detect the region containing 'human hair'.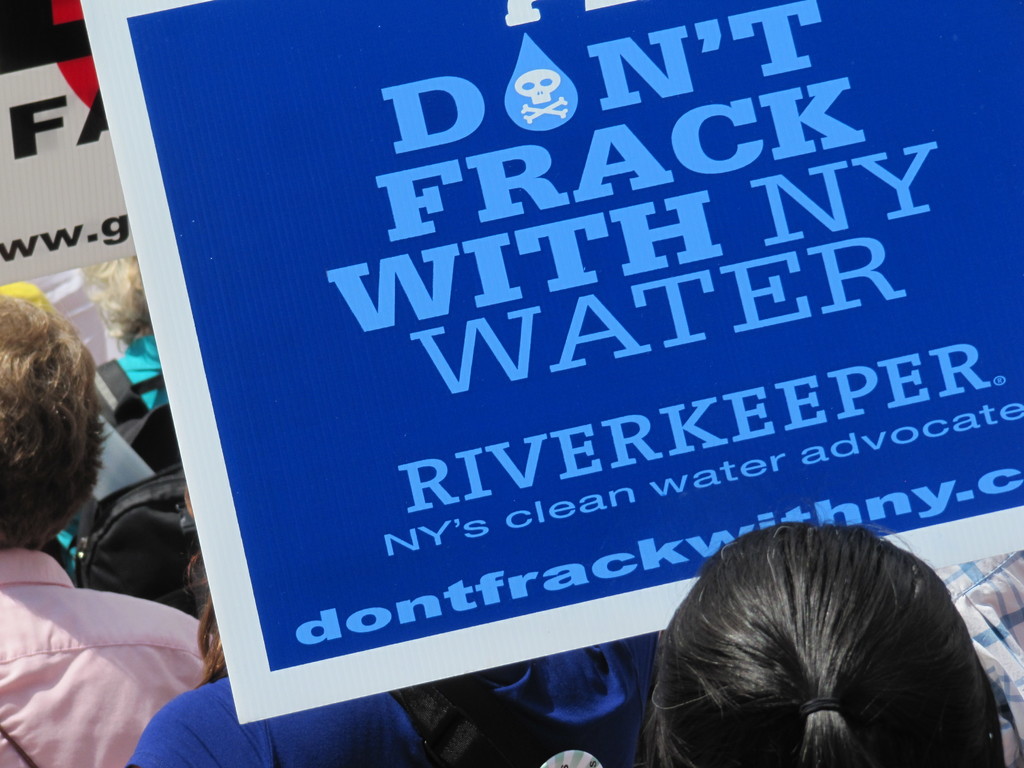
bbox(645, 527, 991, 767).
